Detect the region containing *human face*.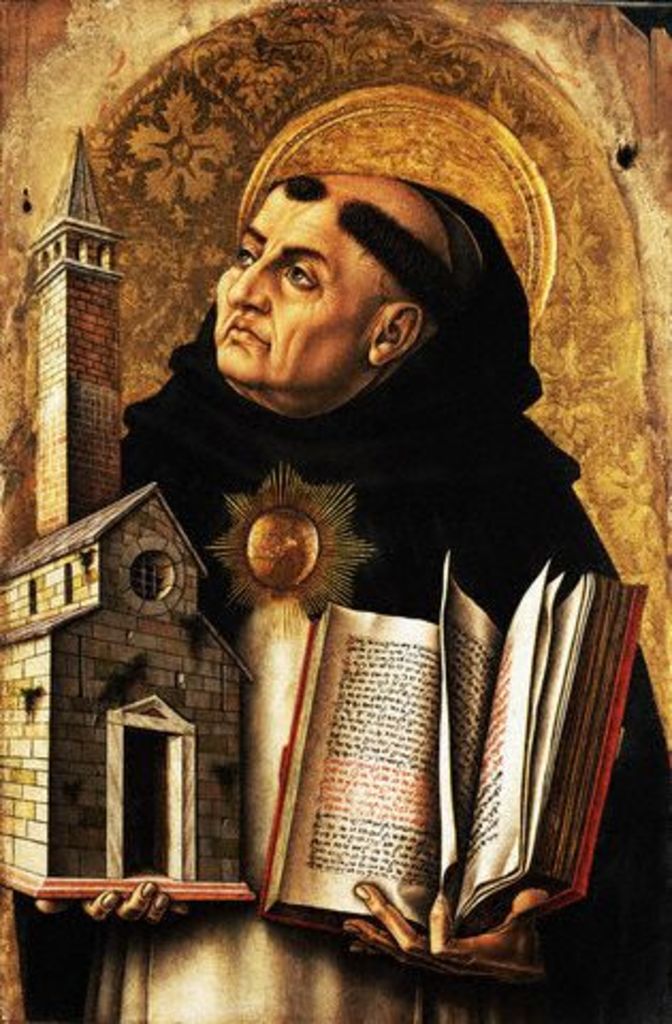
(x1=207, y1=186, x2=367, y2=388).
